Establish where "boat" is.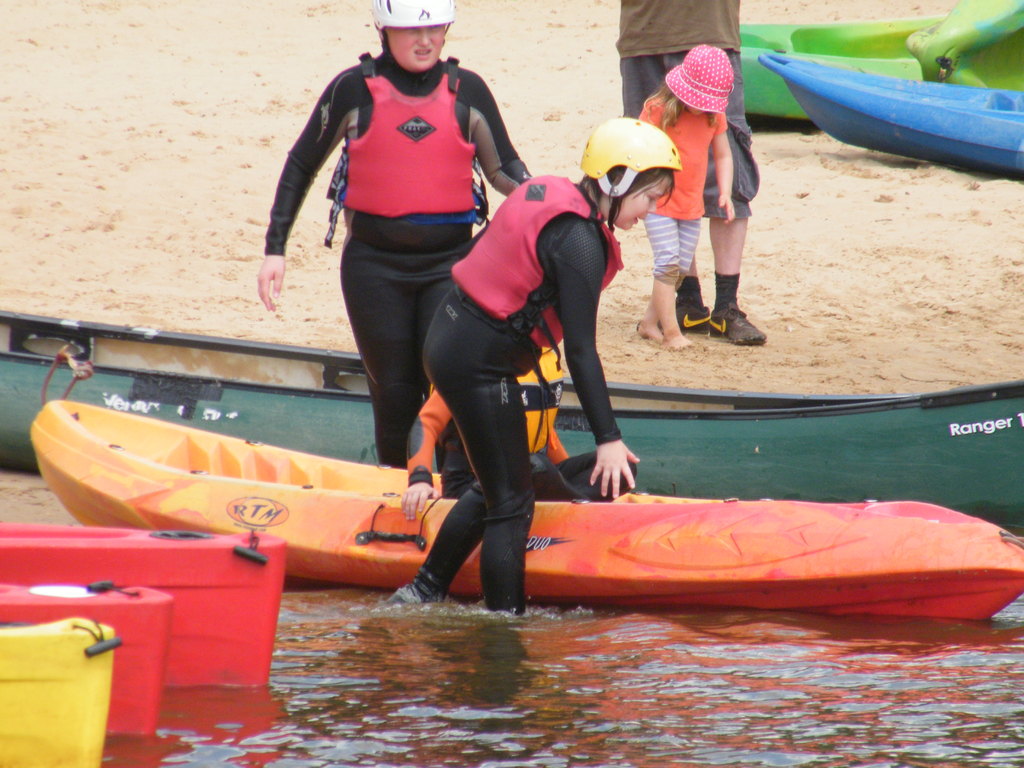
Established at (left=758, top=46, right=1023, bottom=181).
